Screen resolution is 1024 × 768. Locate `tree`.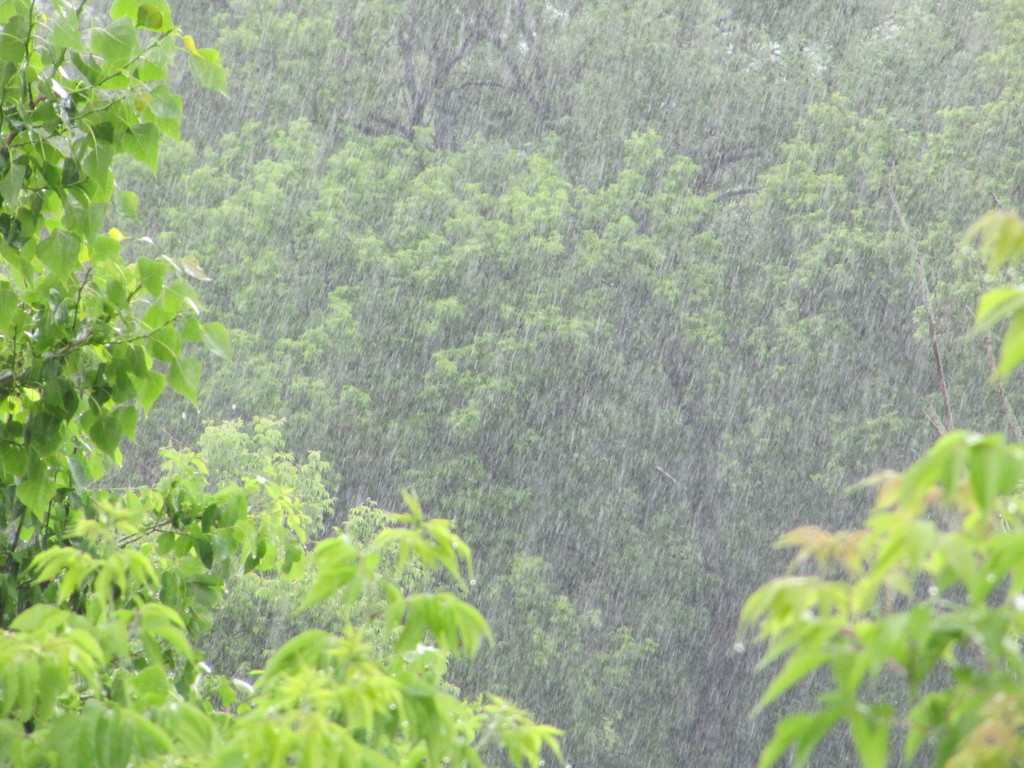
bbox(0, 0, 556, 767).
